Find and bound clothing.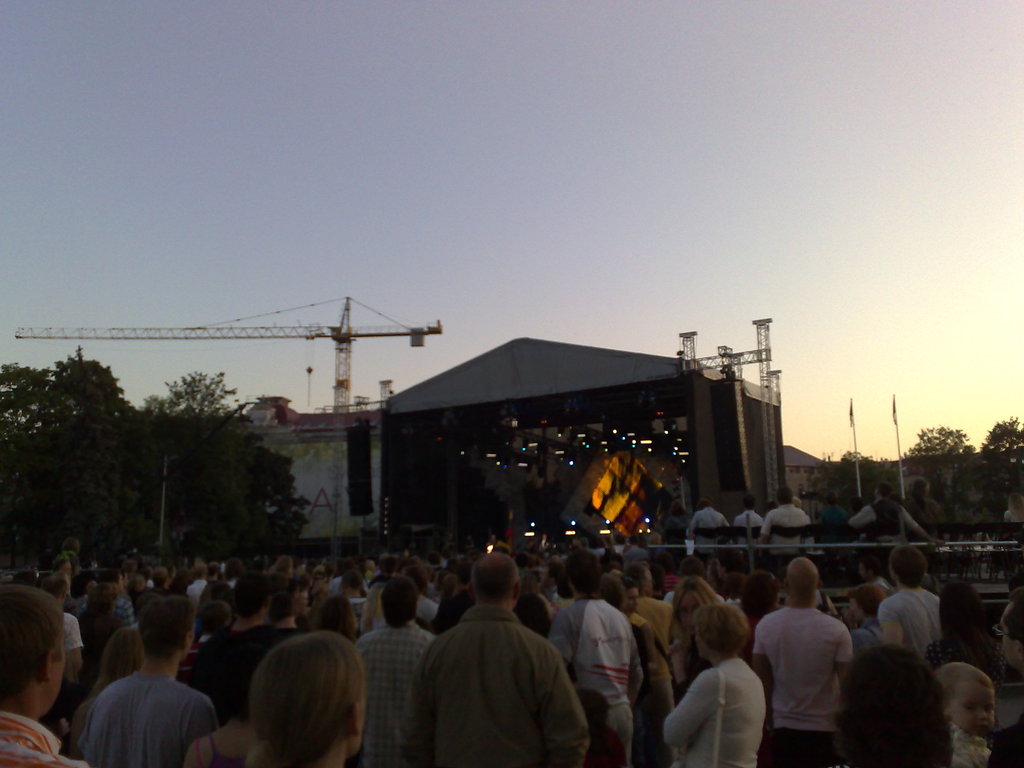
Bound: crop(730, 511, 767, 549).
